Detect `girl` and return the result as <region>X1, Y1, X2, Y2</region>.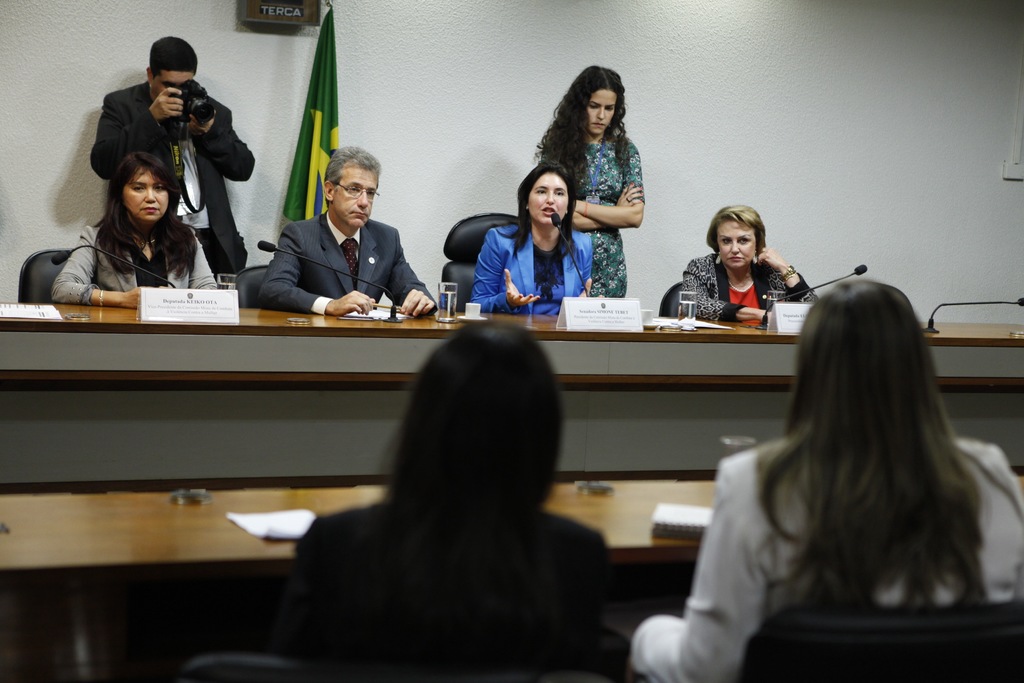
<region>533, 60, 645, 288</region>.
